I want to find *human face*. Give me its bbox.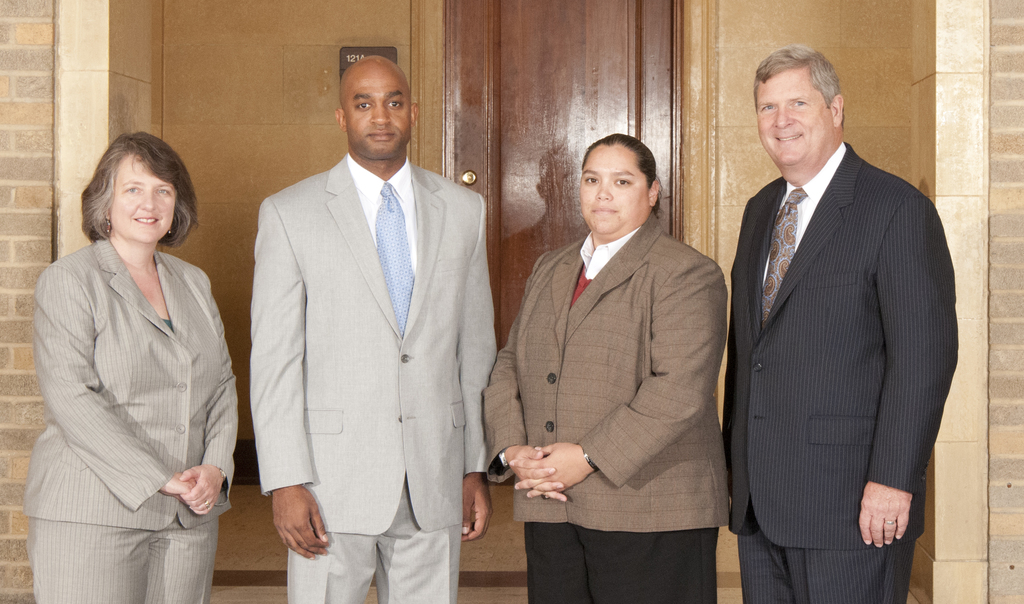
crop(111, 159, 177, 238).
